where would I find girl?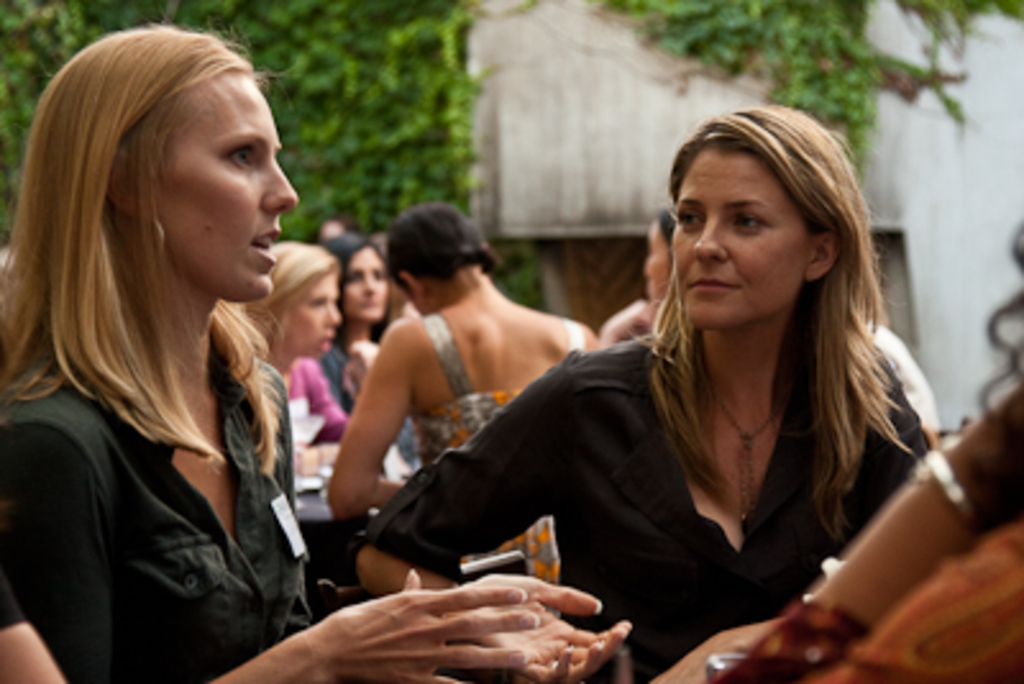
At <box>0,20,635,681</box>.
